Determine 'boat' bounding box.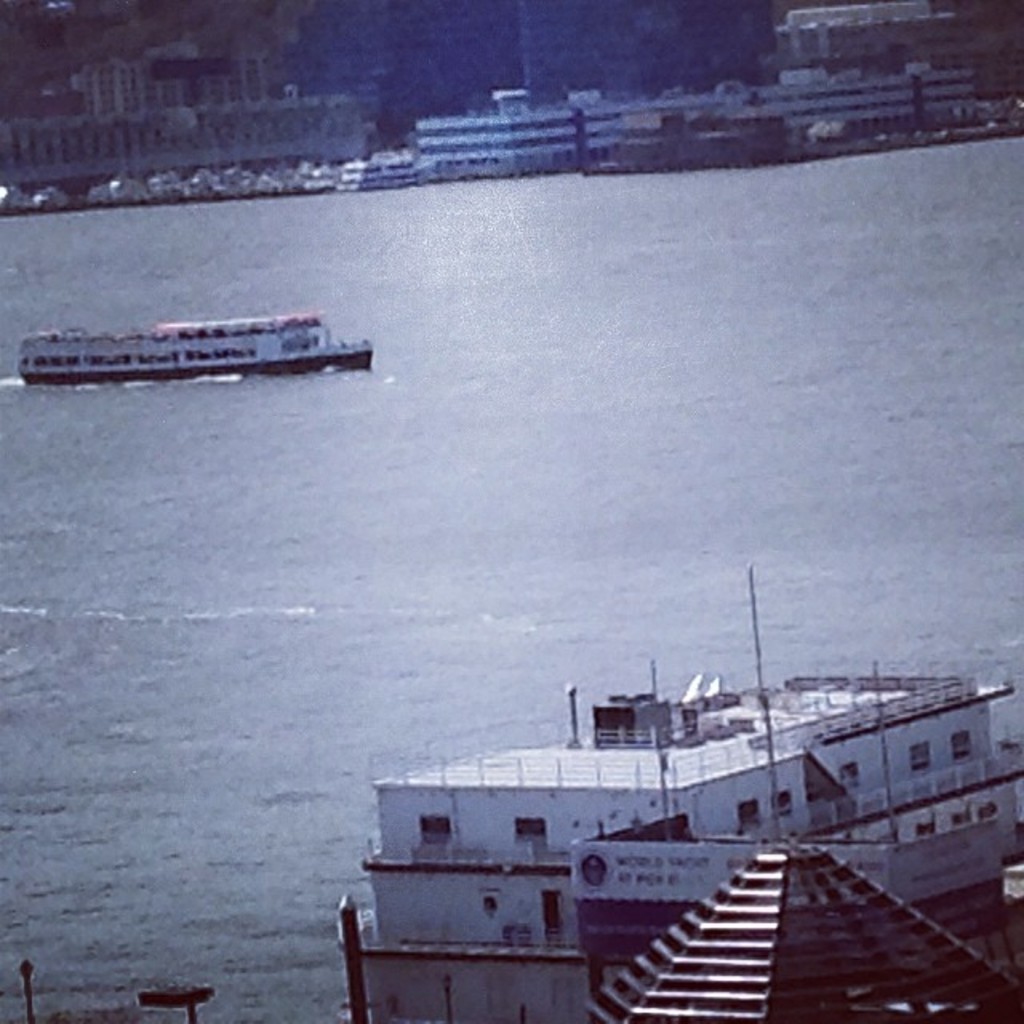
Determined: bbox(342, 562, 997, 952).
